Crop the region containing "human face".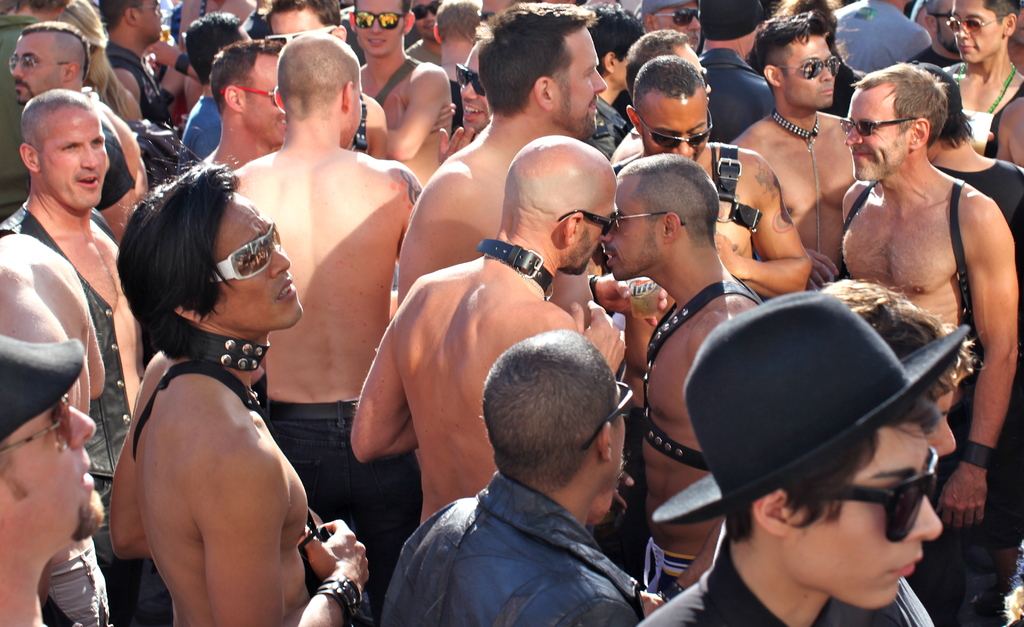
Crop region: 211 191 301 327.
